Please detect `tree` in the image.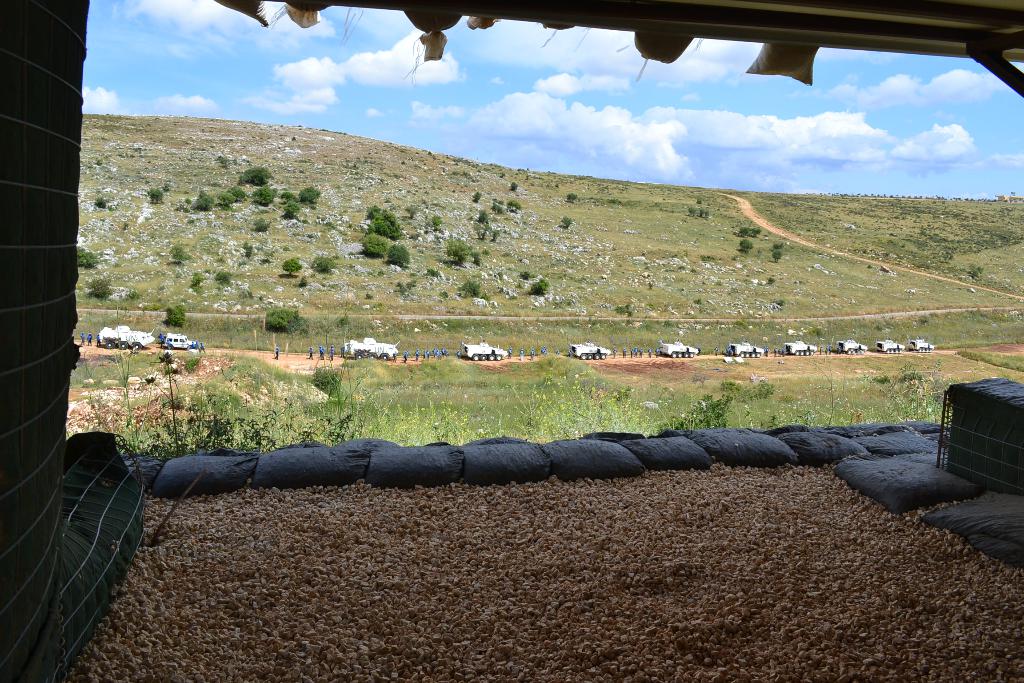
rect(492, 199, 506, 215).
